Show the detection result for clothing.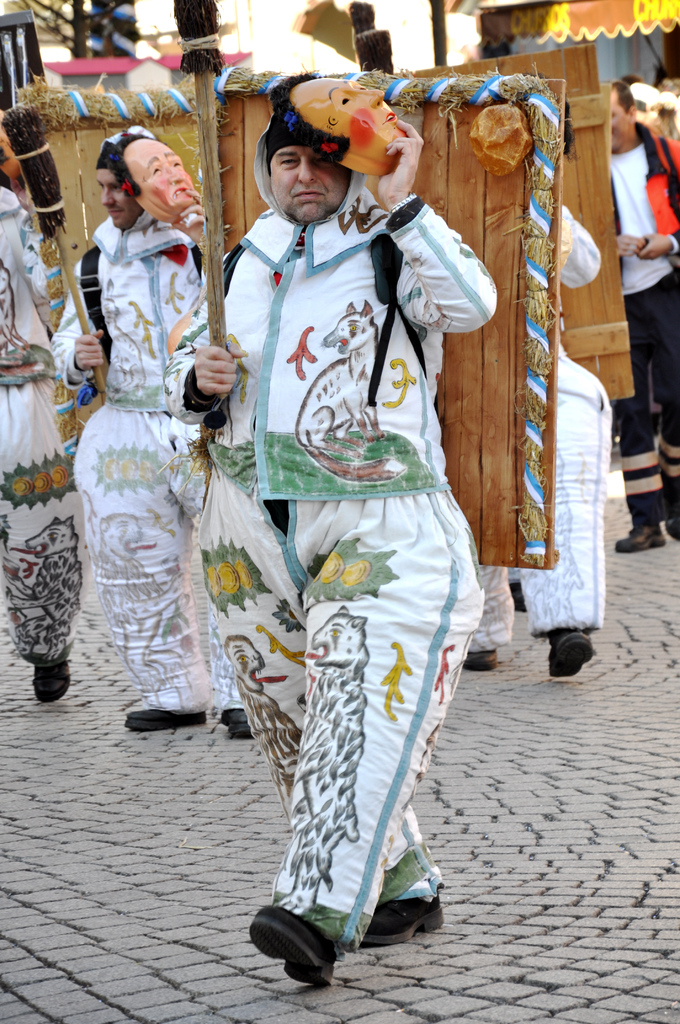
bbox=(234, 102, 480, 959).
